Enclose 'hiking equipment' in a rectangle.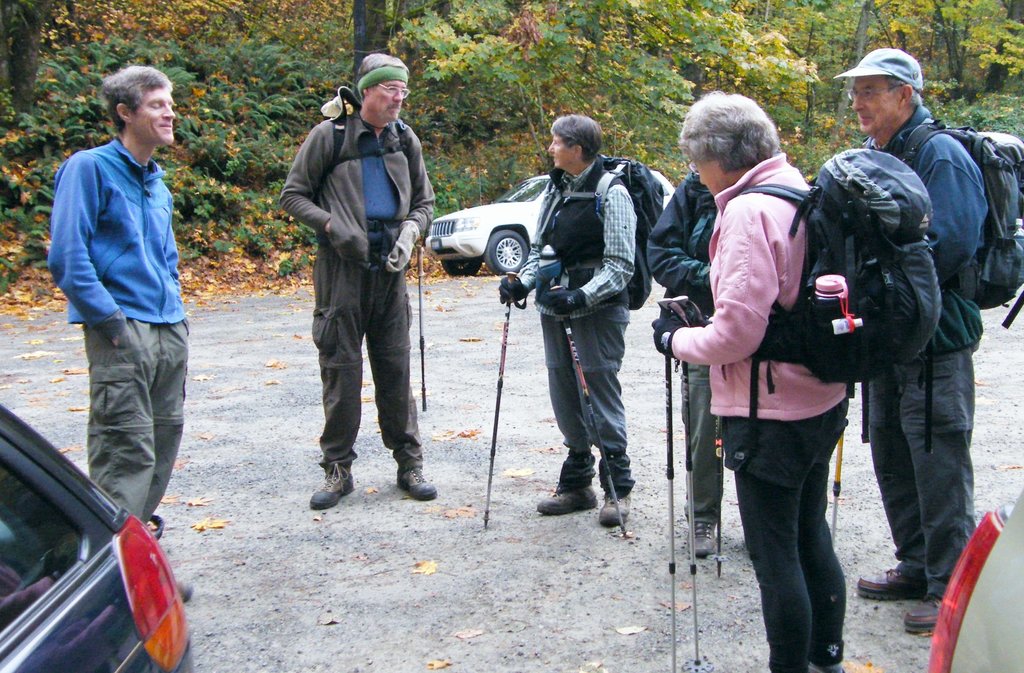
x1=678, y1=316, x2=698, y2=665.
